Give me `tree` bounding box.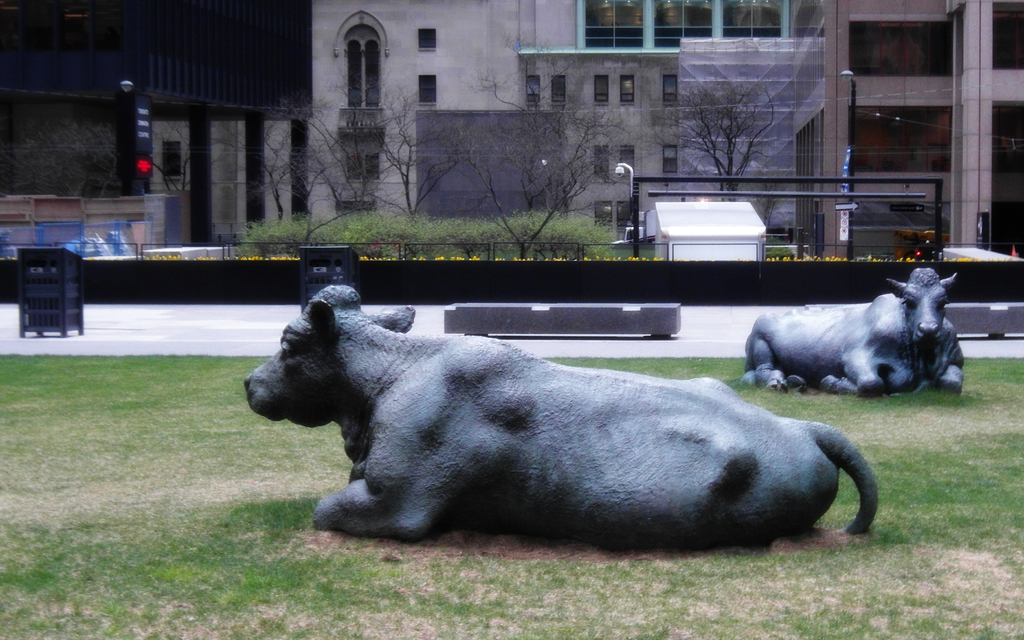
{"left": 634, "top": 63, "right": 778, "bottom": 198}.
